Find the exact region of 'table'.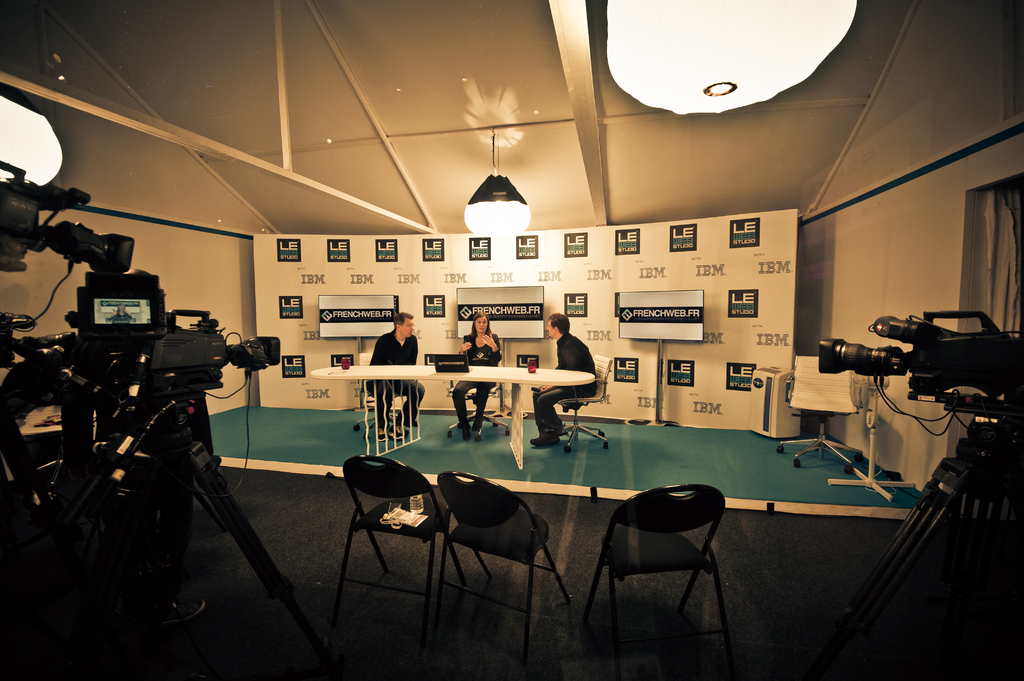
Exact region: [left=440, top=355, right=591, bottom=462].
